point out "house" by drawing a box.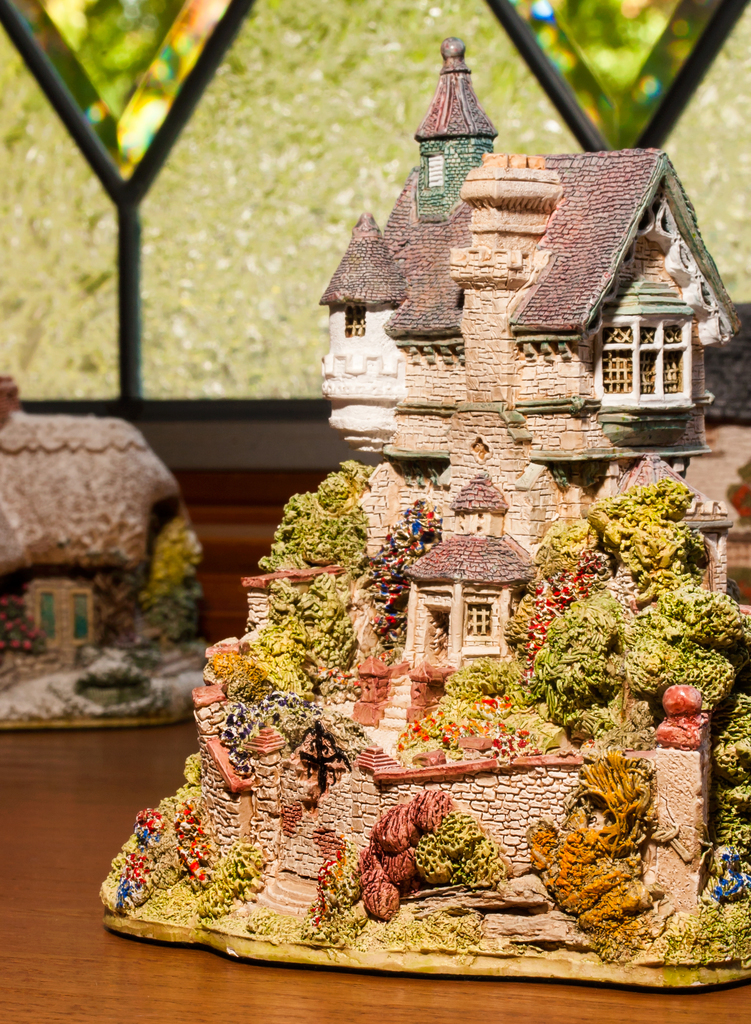
0 378 201 665.
